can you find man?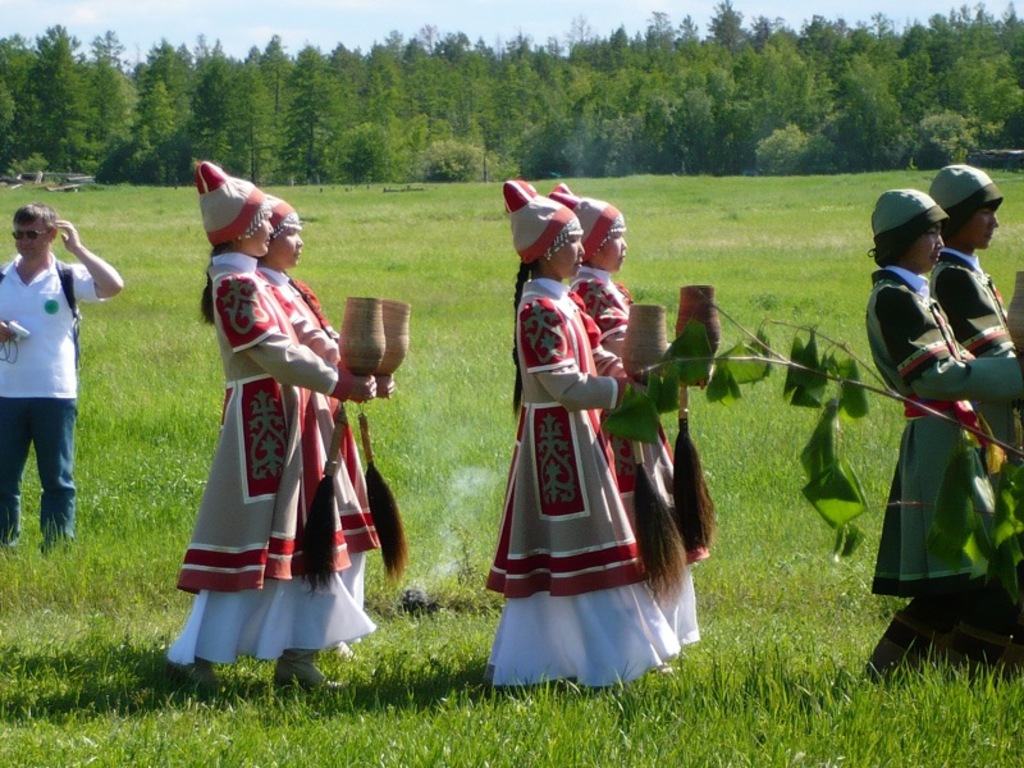
Yes, bounding box: <region>864, 183, 1023, 681</region>.
